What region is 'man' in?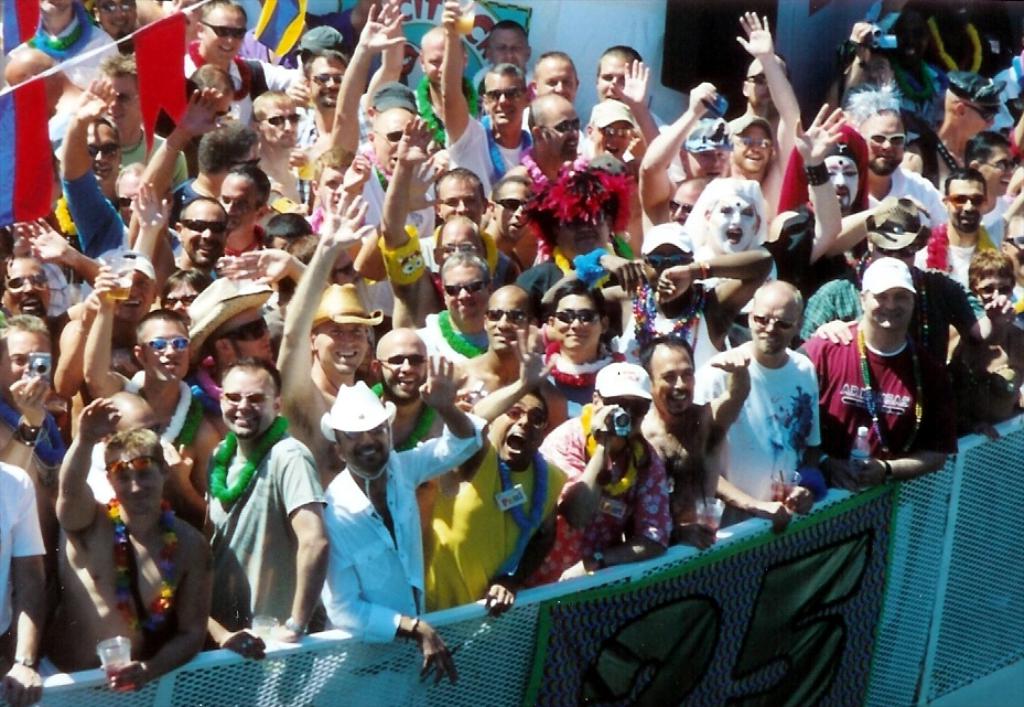
(left=56, top=401, right=211, bottom=694).
